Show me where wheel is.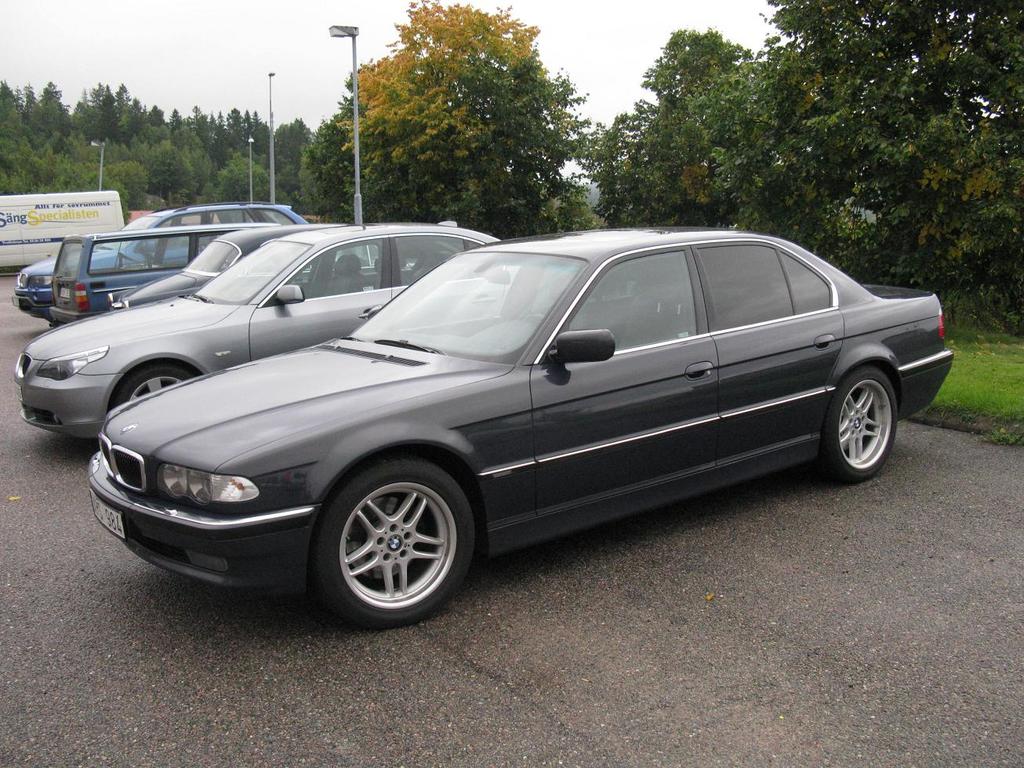
wheel is at (820,365,897,483).
